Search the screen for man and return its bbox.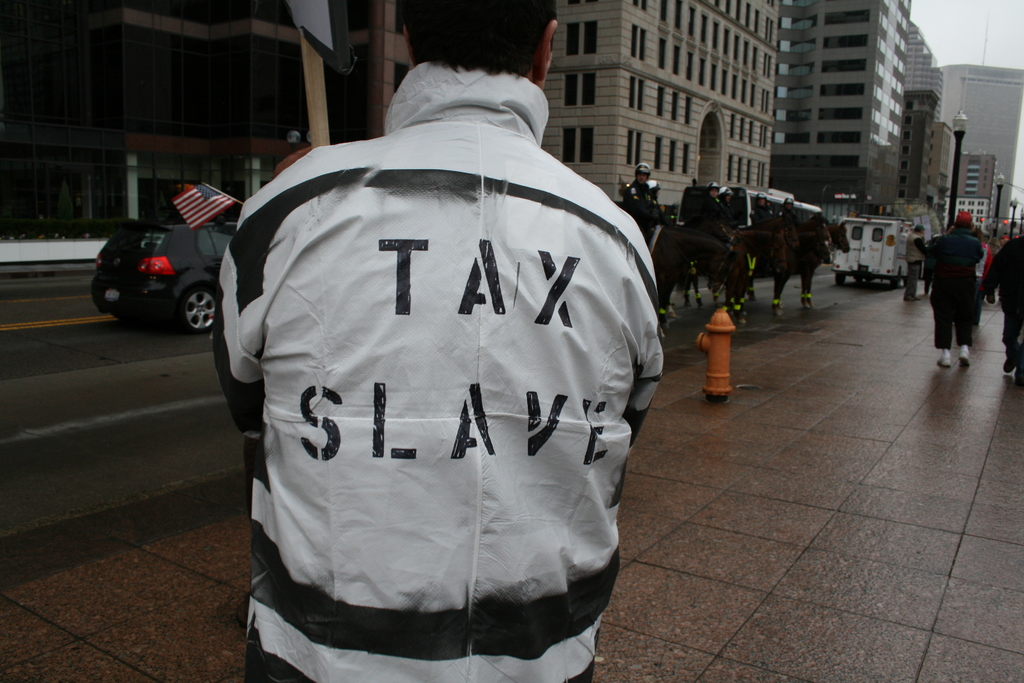
Found: box=[905, 224, 929, 301].
